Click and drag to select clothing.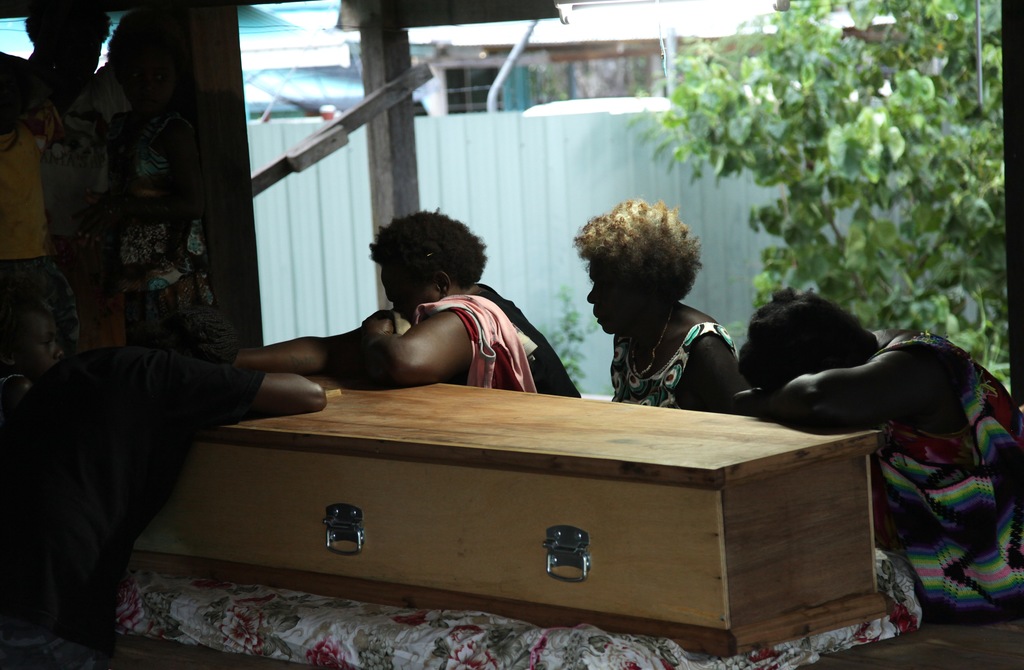
Selection: [x1=872, y1=331, x2=1023, y2=624].
